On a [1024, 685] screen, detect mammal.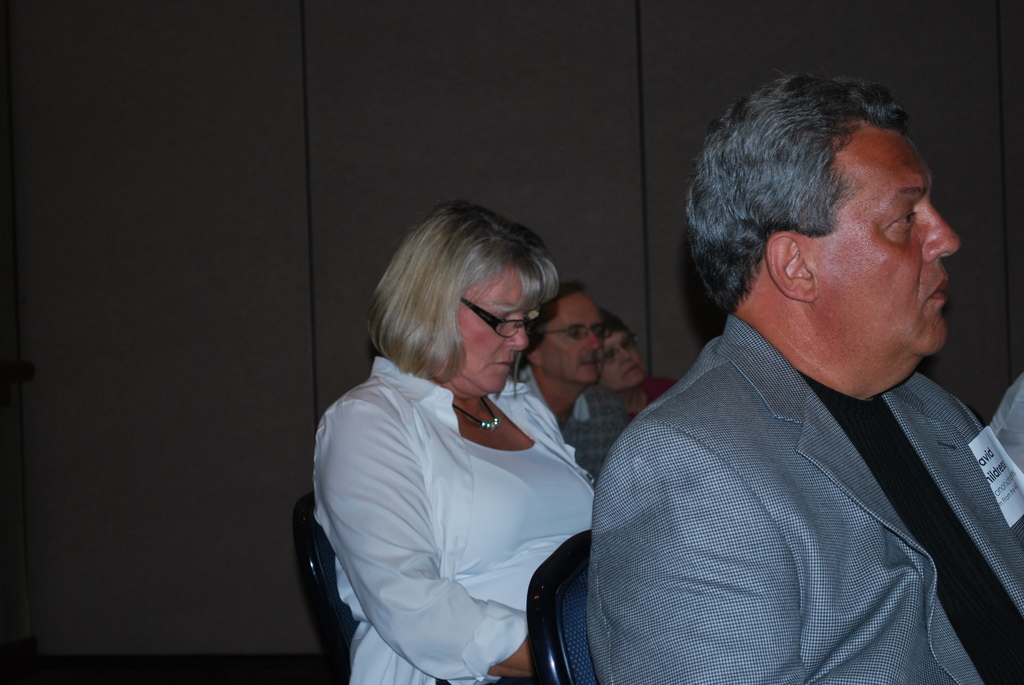
527:276:607:486.
